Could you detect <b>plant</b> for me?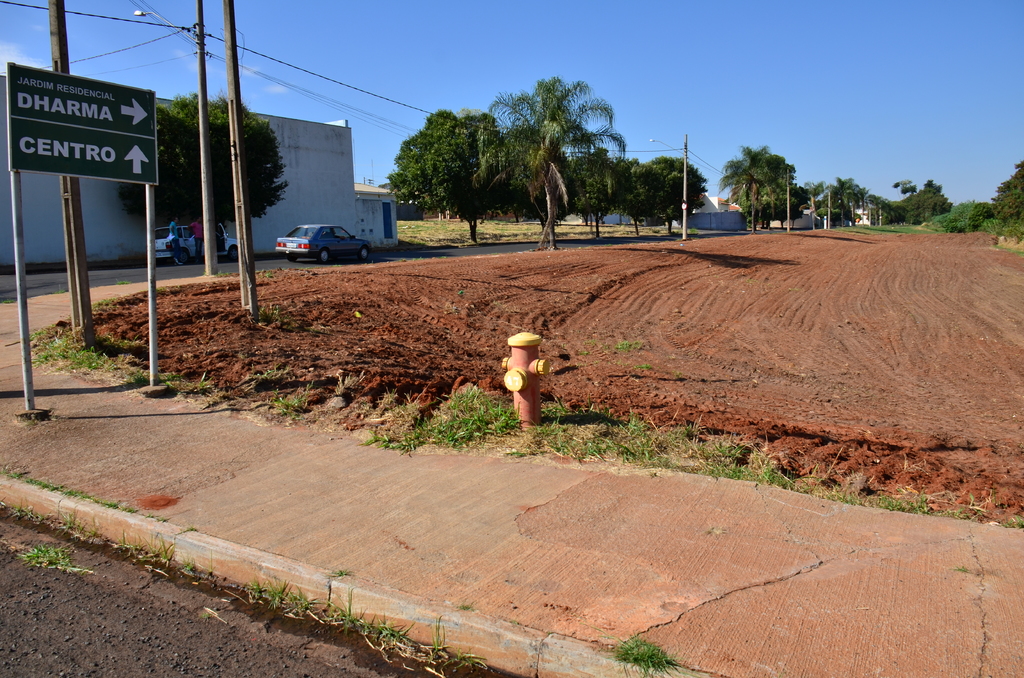
Detection result: BBox(868, 483, 933, 513).
